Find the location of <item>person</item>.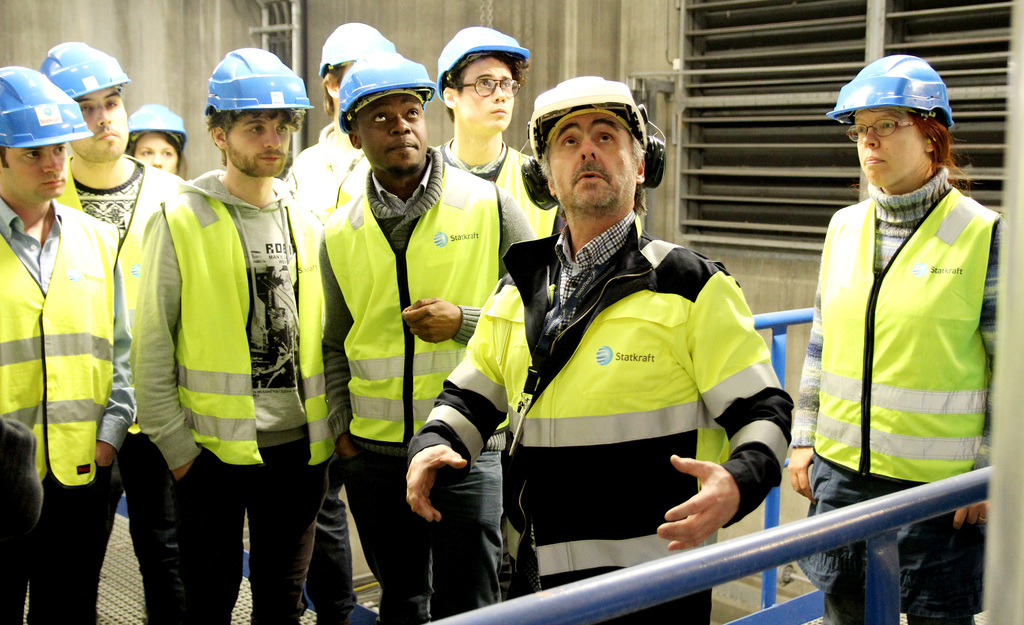
Location: detection(280, 13, 408, 234).
